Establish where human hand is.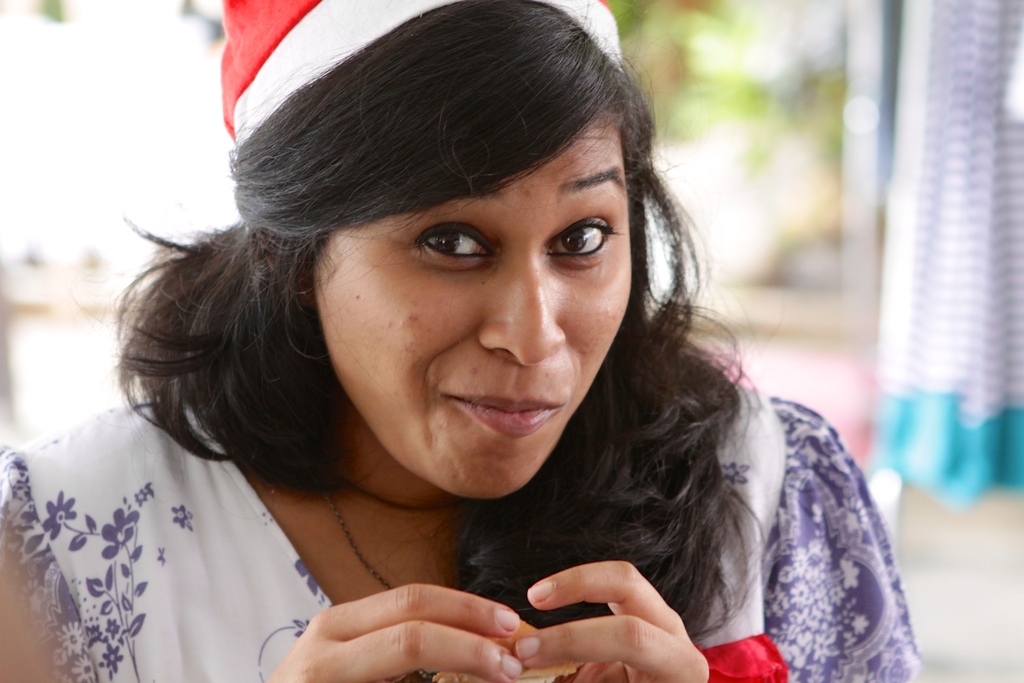
Established at <bbox>262, 582, 525, 682</bbox>.
